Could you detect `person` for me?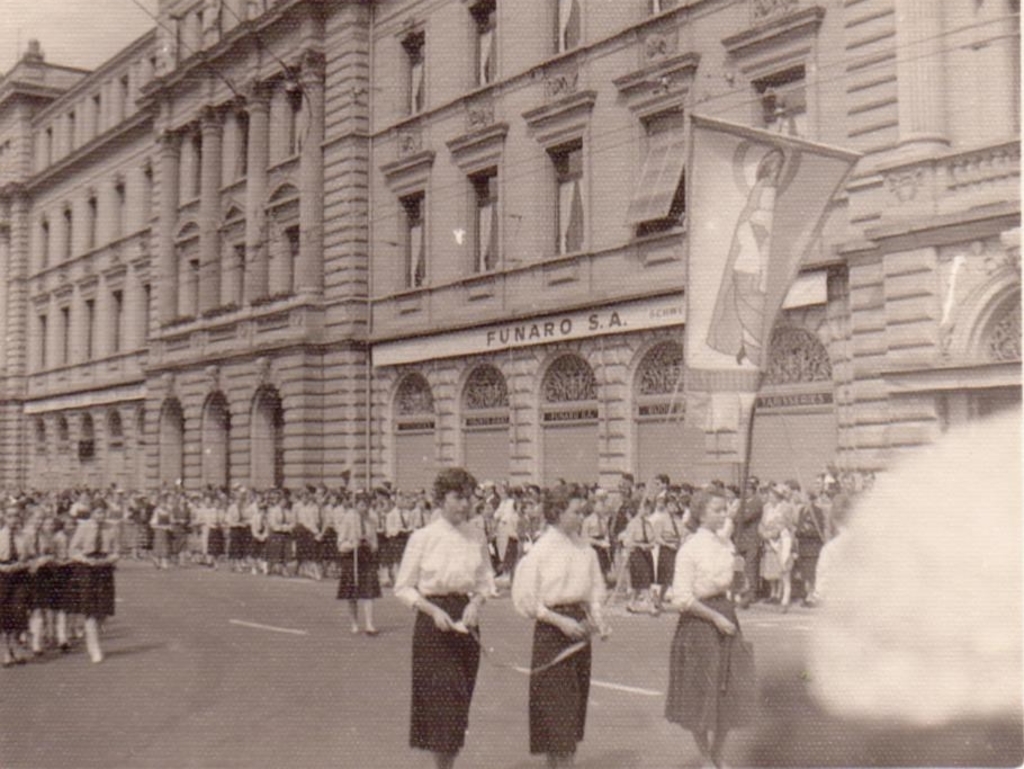
Detection result: [left=623, top=504, right=652, bottom=610].
